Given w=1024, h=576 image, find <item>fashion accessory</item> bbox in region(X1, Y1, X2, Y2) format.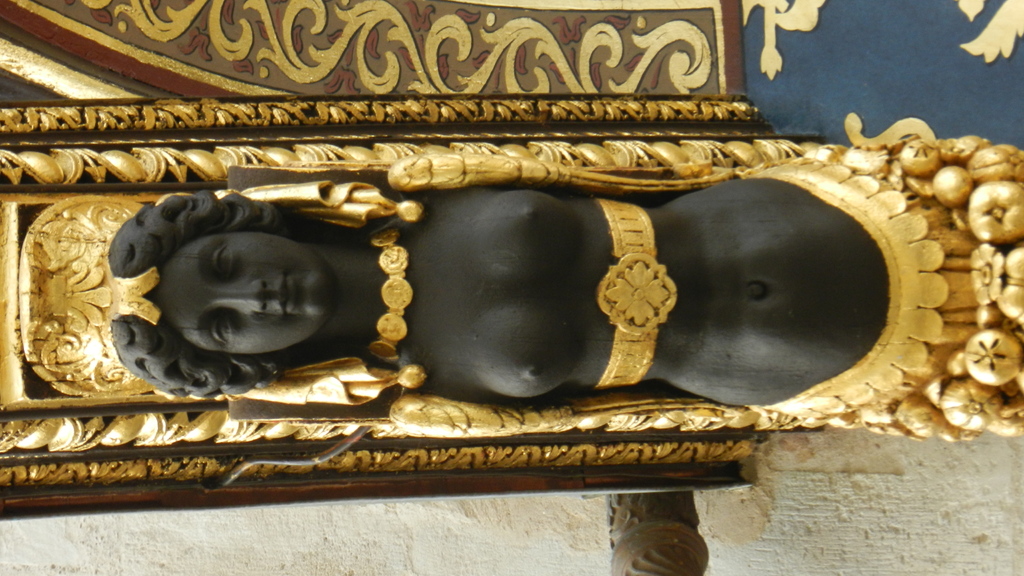
region(743, 157, 953, 424).
